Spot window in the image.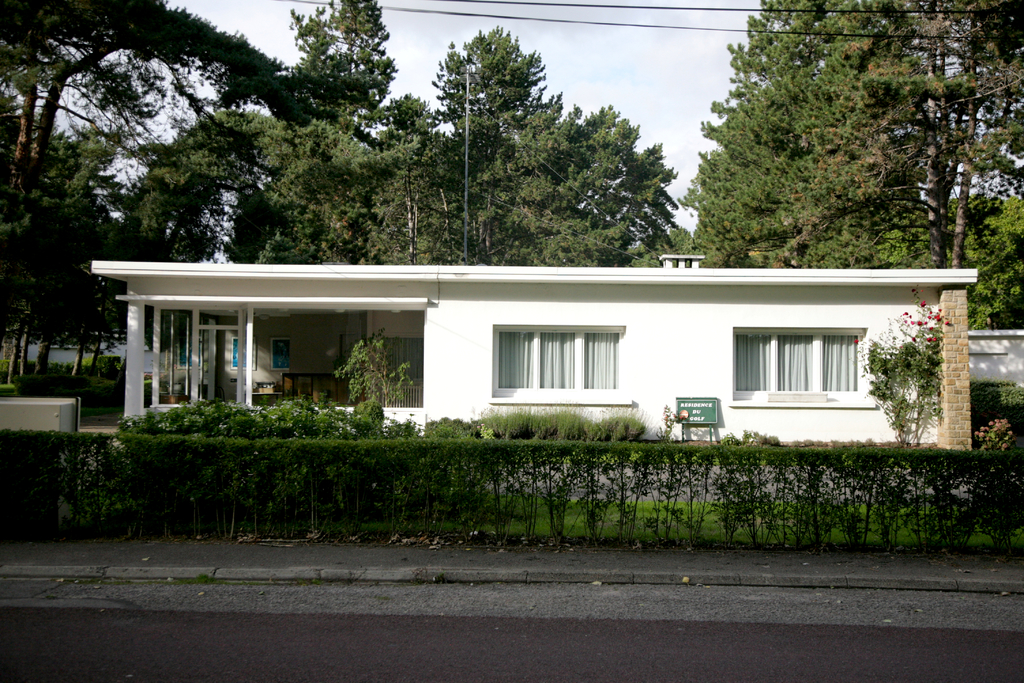
window found at {"left": 490, "top": 317, "right": 635, "bottom": 406}.
